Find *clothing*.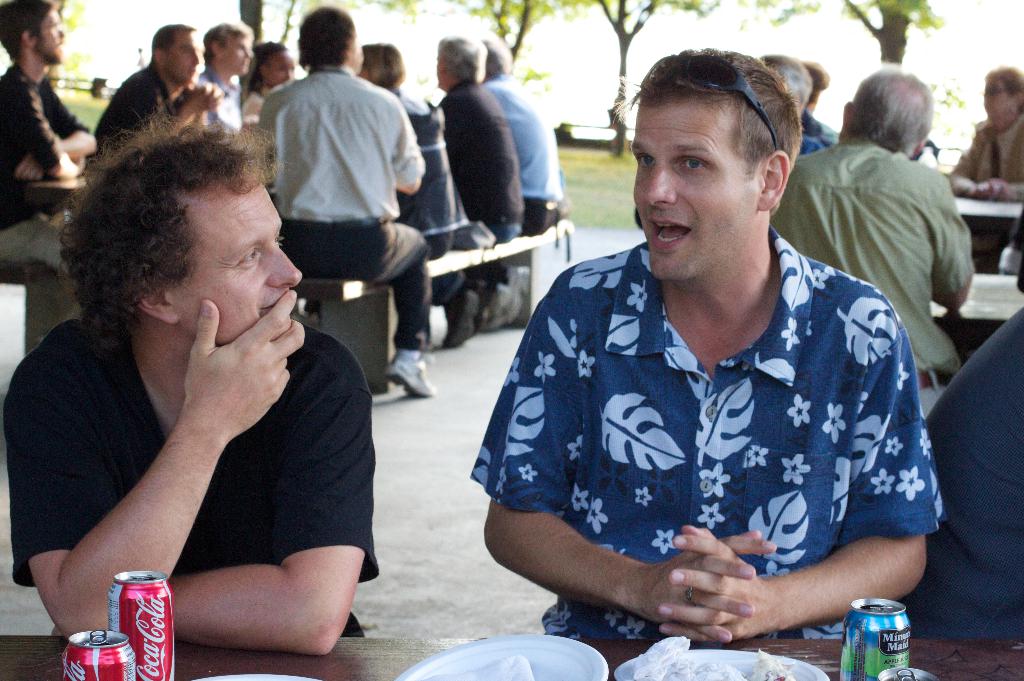
BBox(0, 66, 98, 345).
